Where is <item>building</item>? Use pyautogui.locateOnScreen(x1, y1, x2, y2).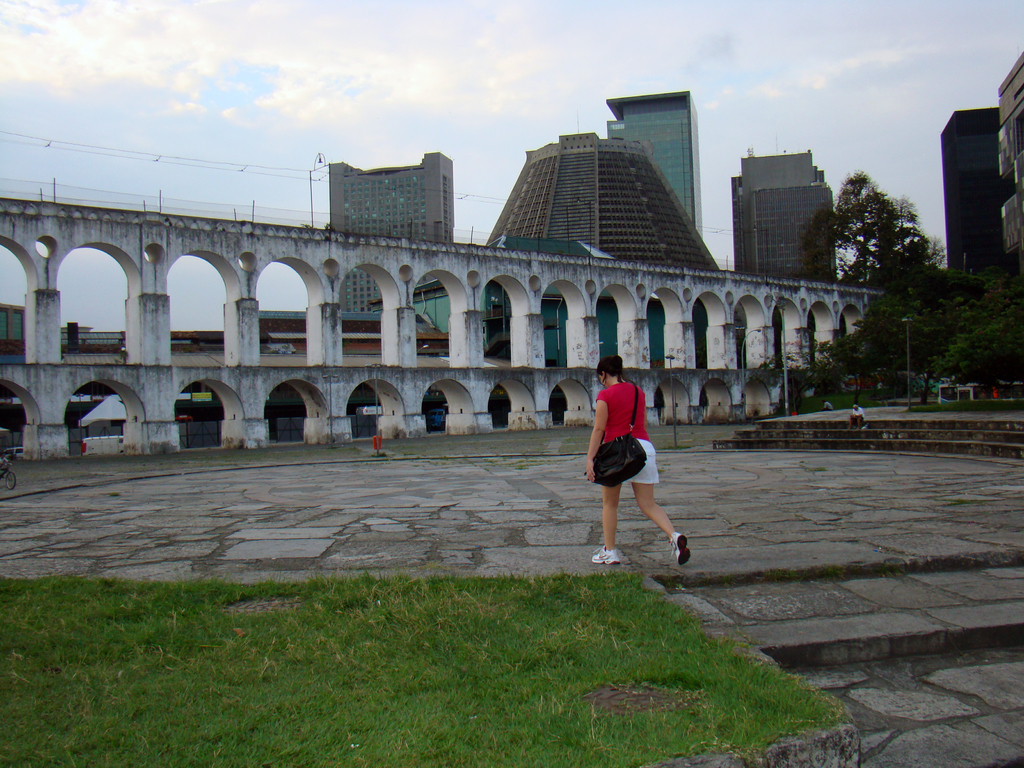
pyautogui.locateOnScreen(996, 51, 1023, 269).
